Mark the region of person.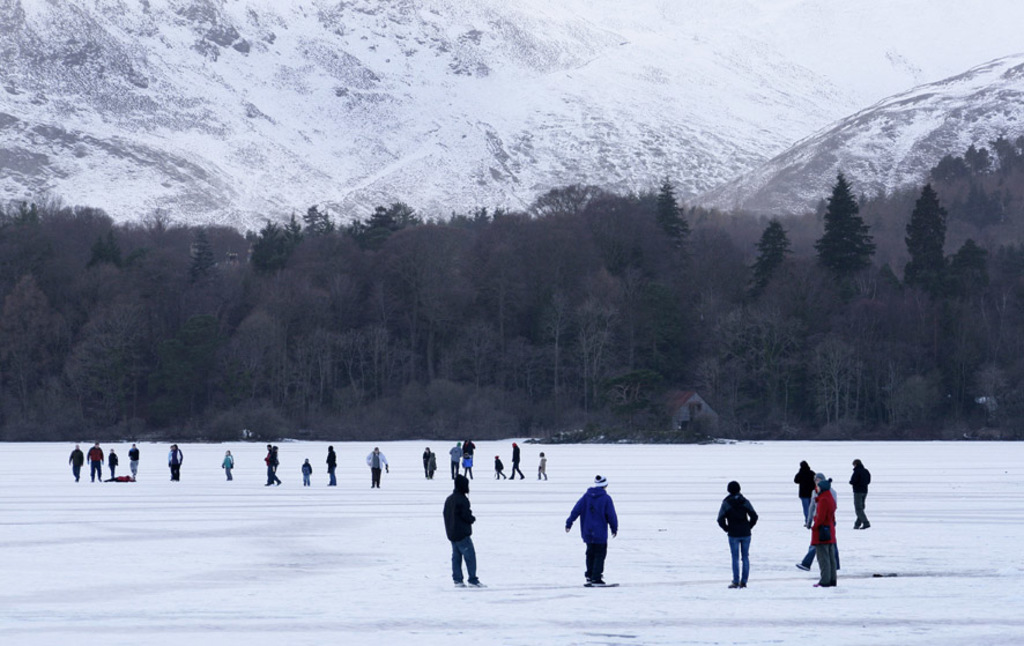
Region: detection(463, 438, 475, 477).
